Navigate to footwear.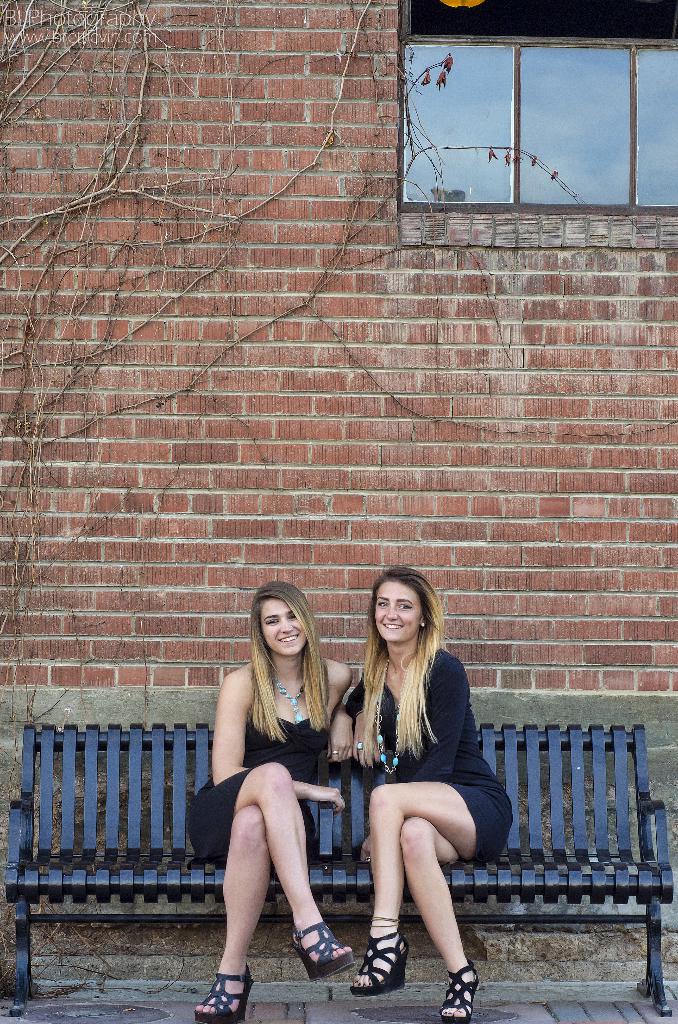
Navigation target: <box>355,919,423,994</box>.
